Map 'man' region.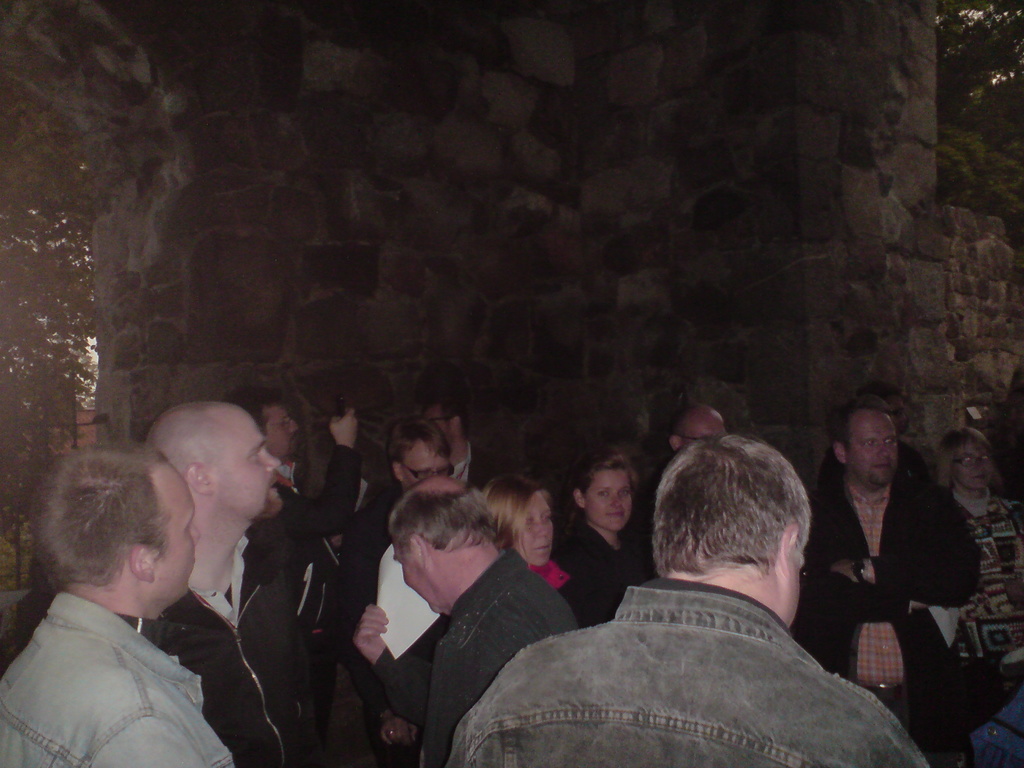
Mapped to {"left": 246, "top": 394, "right": 369, "bottom": 595}.
